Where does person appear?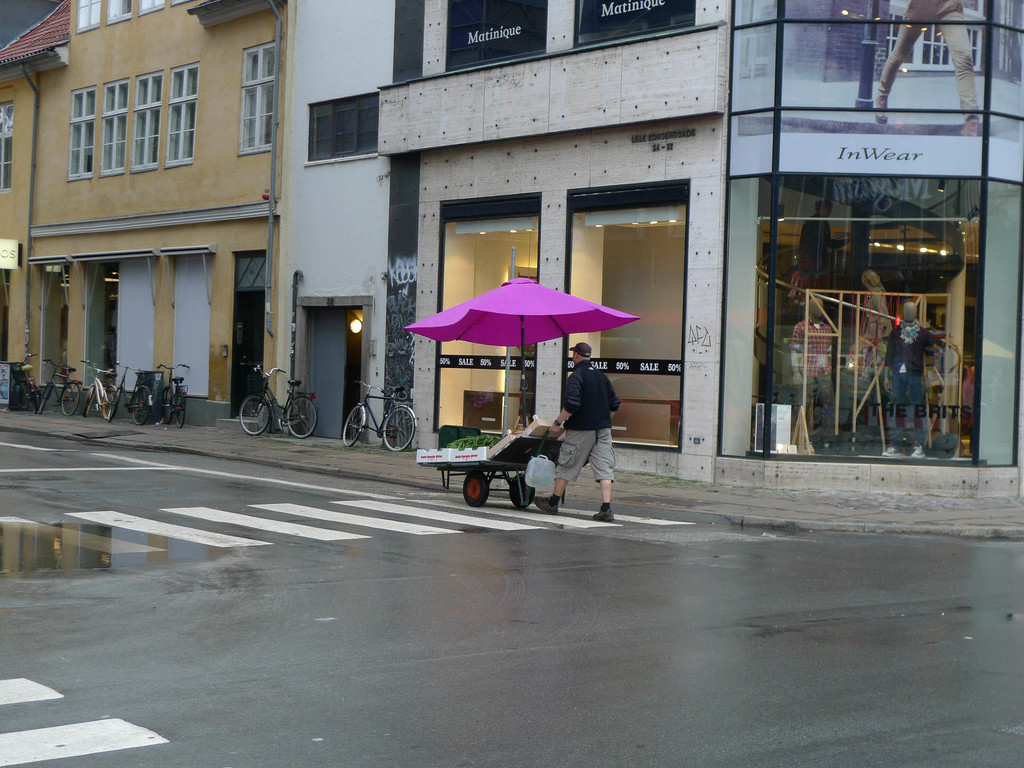
Appears at 790,299,837,447.
